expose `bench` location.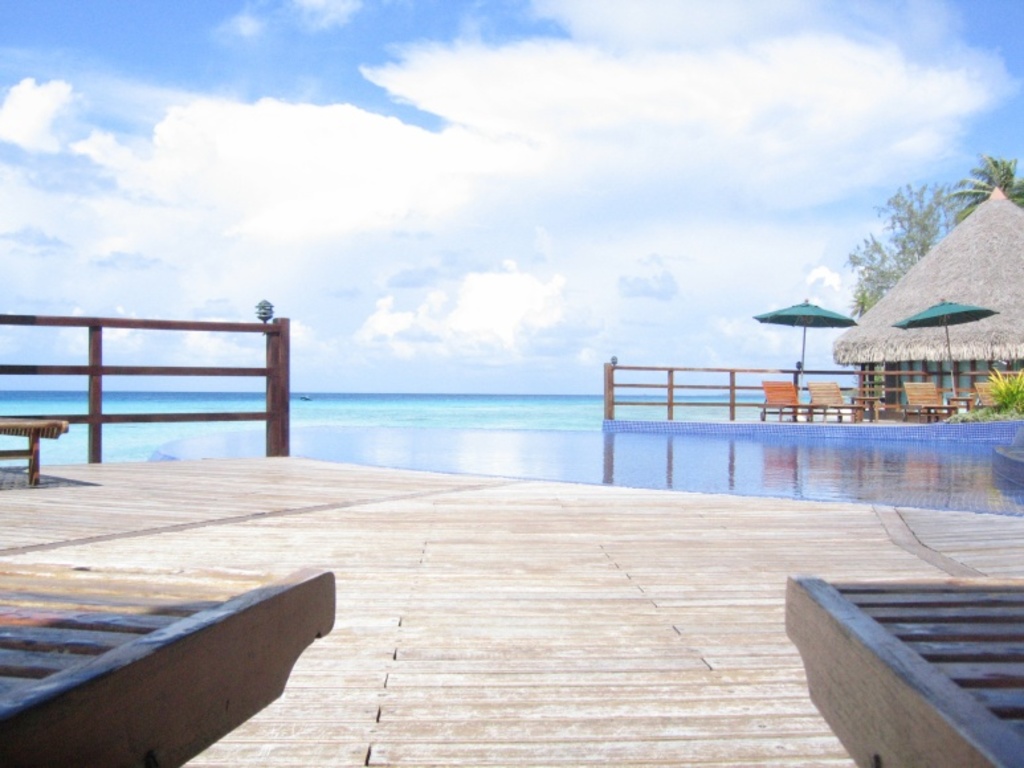
Exposed at [x1=807, y1=379, x2=866, y2=424].
